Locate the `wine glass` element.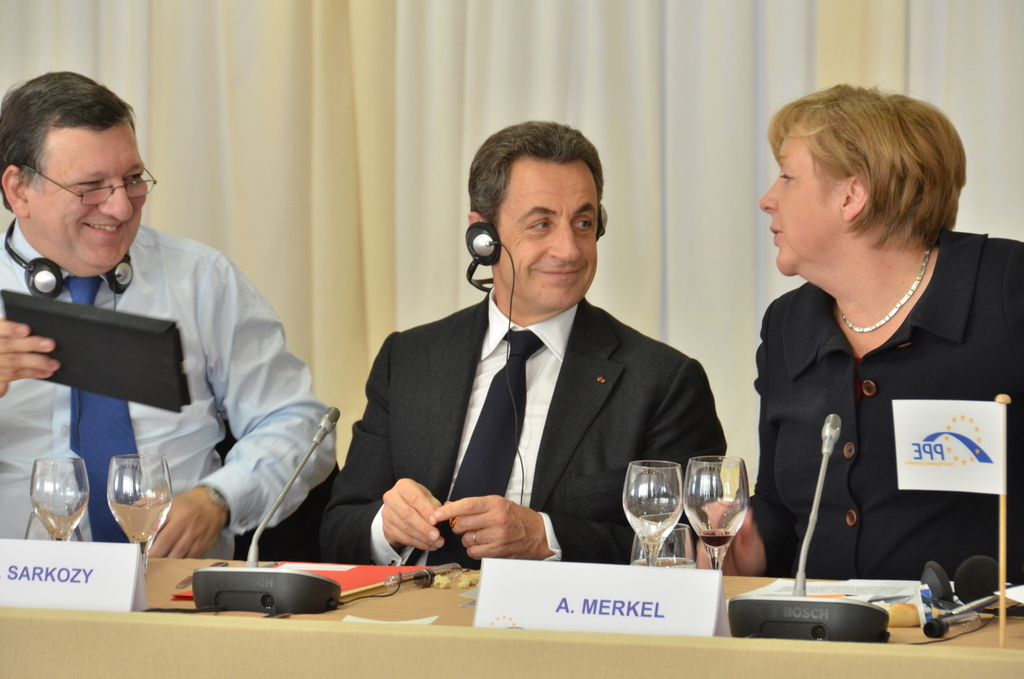
Element bbox: 683:455:746:577.
